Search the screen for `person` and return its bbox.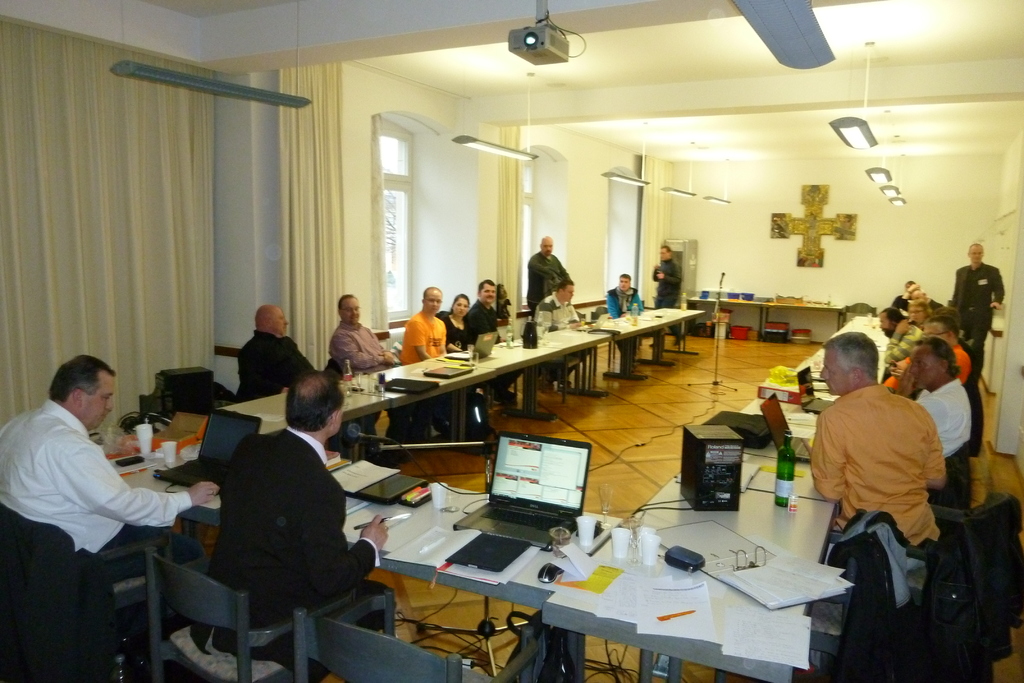
Found: [x1=461, y1=278, x2=541, y2=404].
